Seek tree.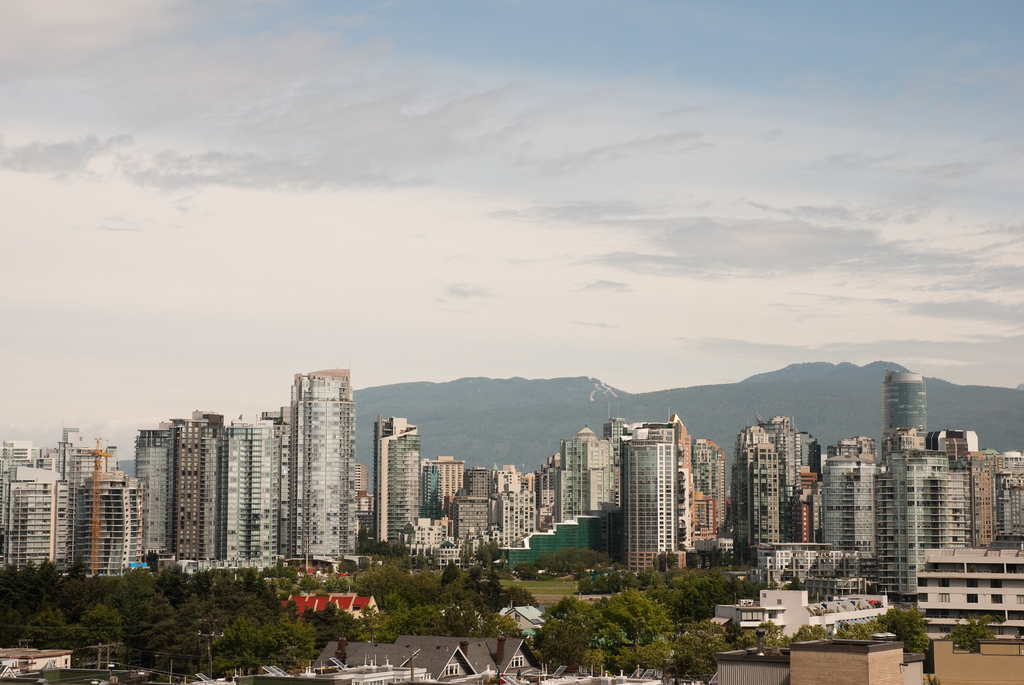
Rect(511, 561, 550, 581).
